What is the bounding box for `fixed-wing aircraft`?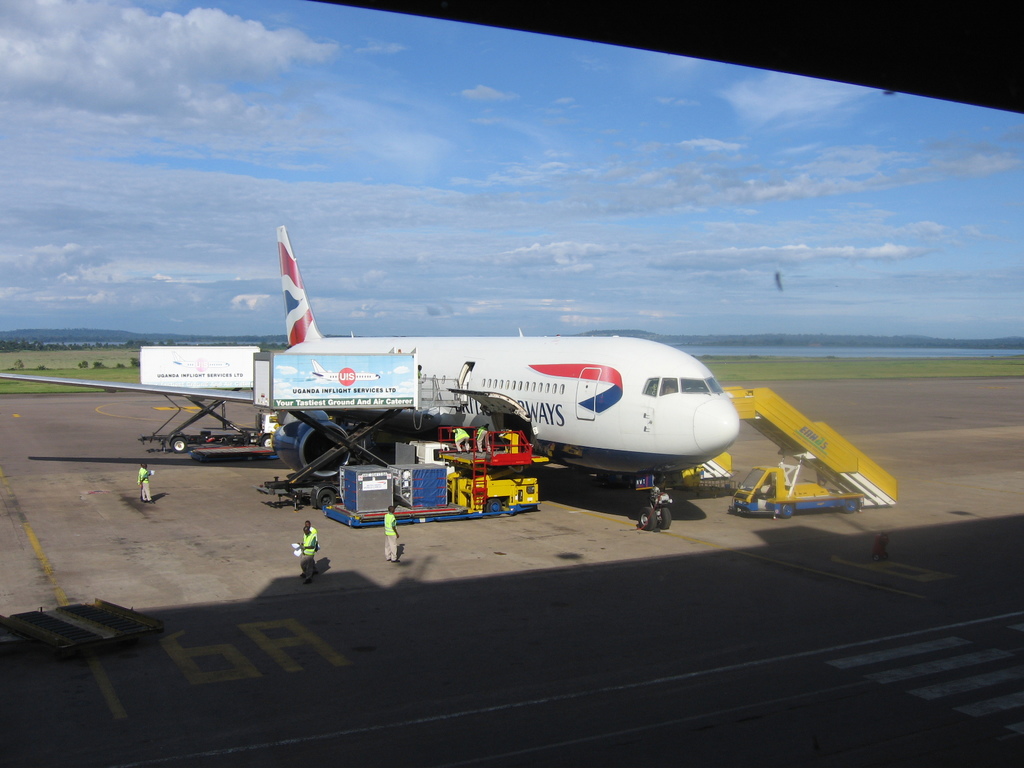
(0, 221, 739, 529).
